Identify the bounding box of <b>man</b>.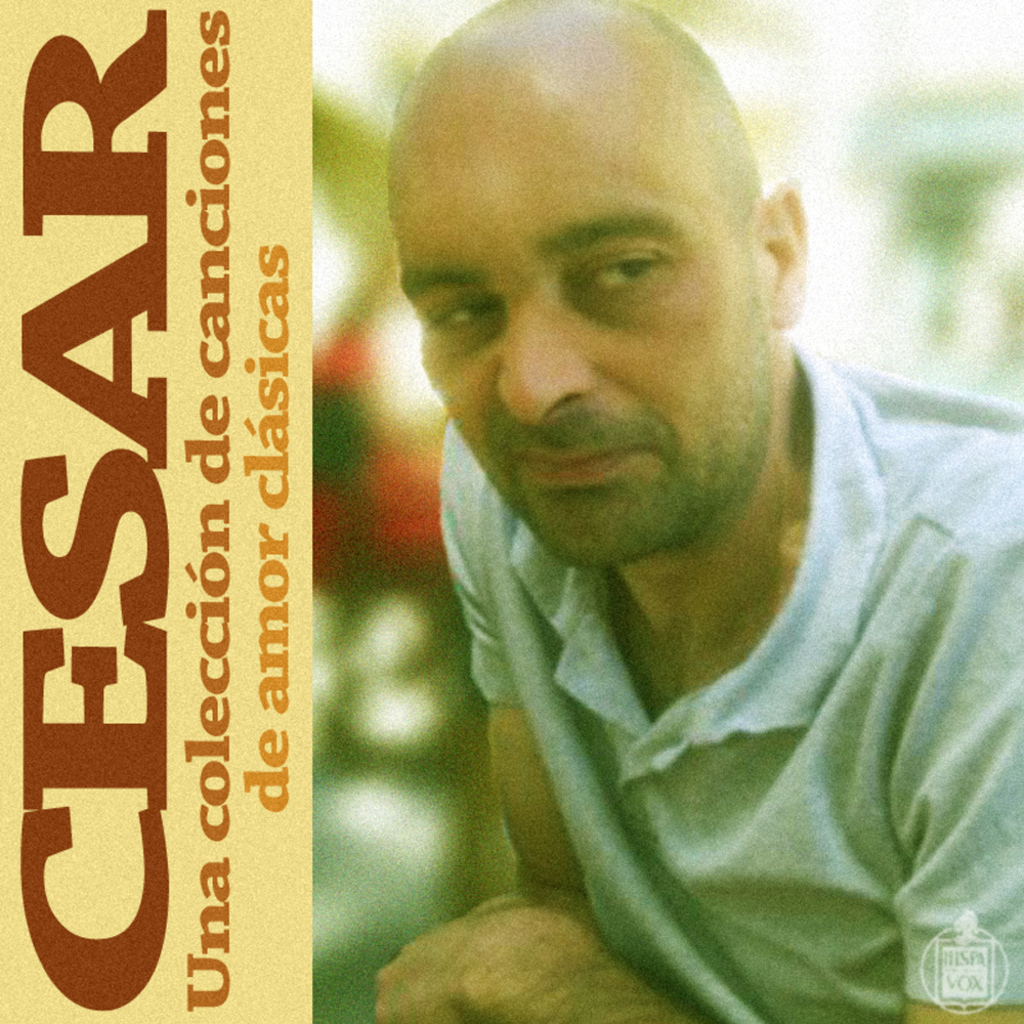
(left=375, top=0, right=1023, bottom=1023).
